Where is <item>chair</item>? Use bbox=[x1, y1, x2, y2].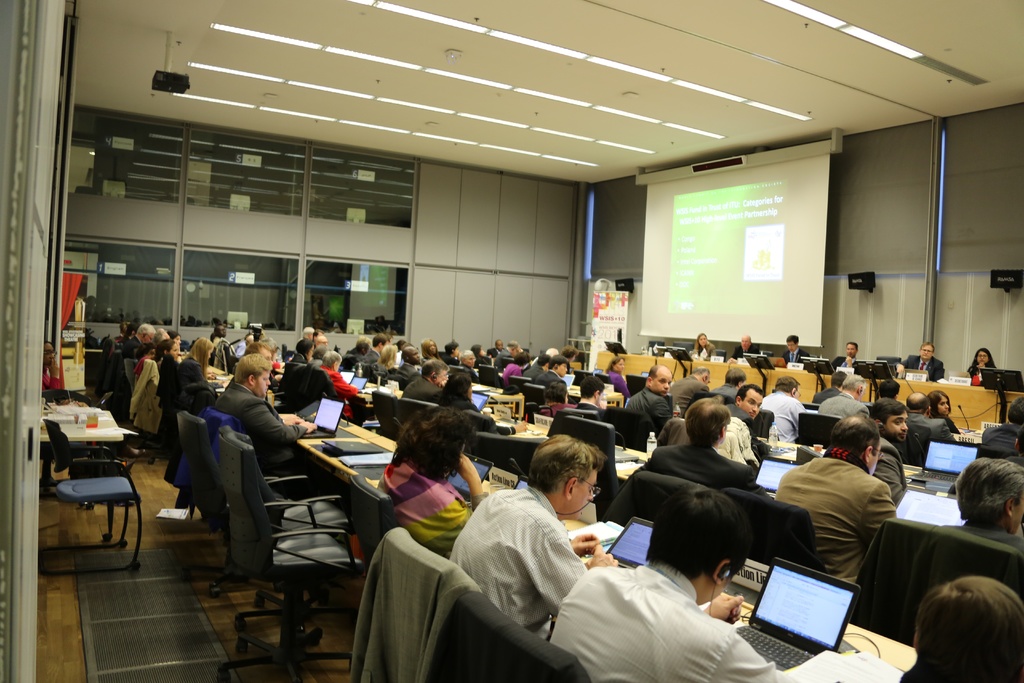
bbox=[897, 425, 927, 472].
